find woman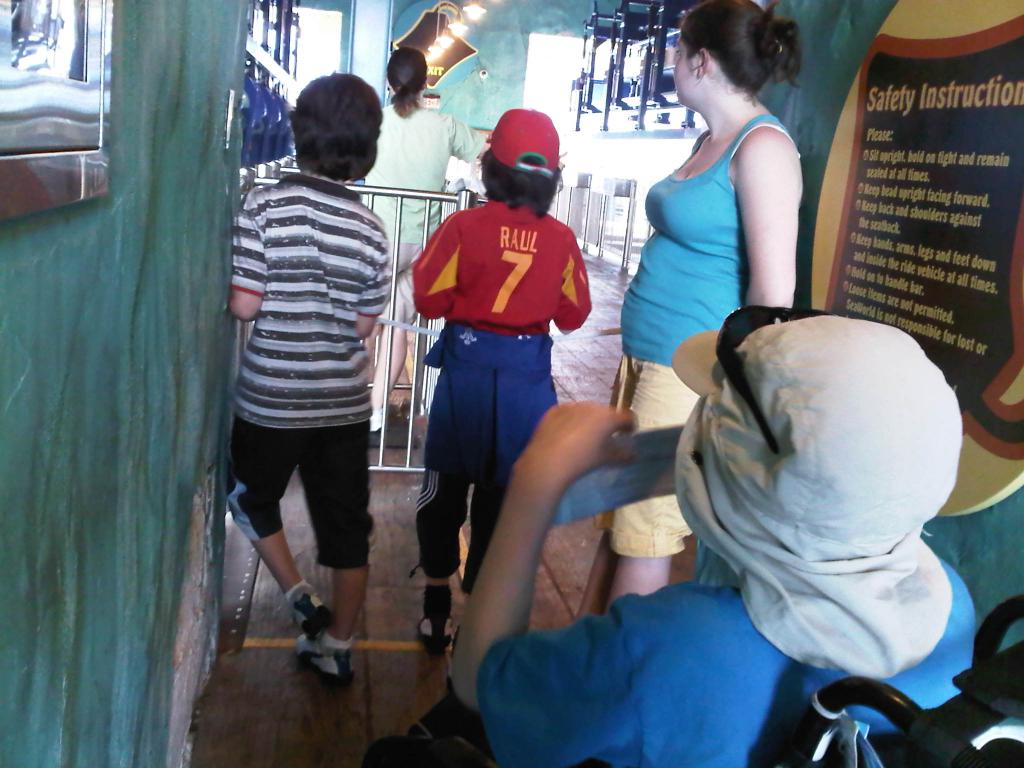
box(354, 45, 490, 447)
